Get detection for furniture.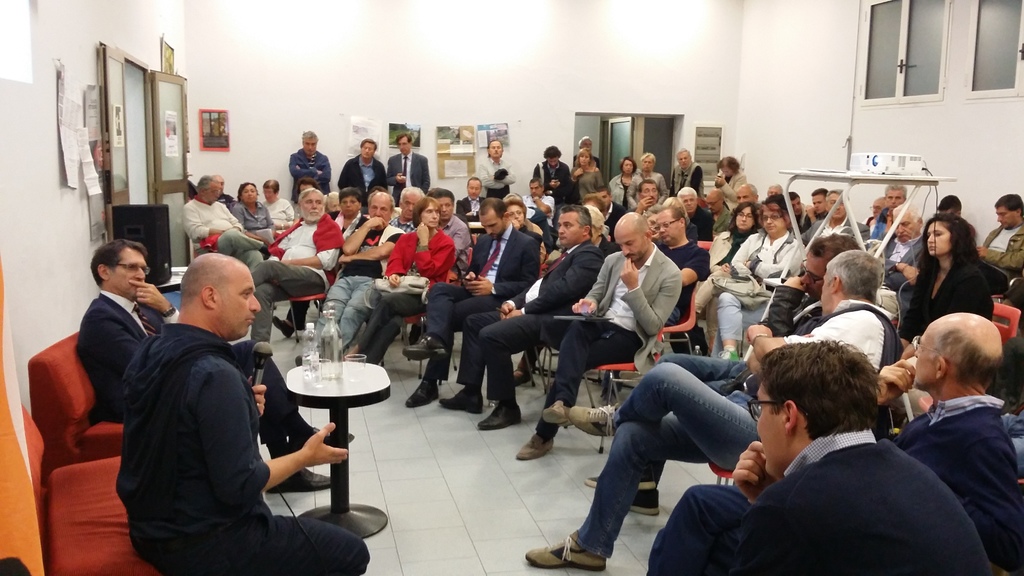
Detection: pyautogui.locateOnScreen(23, 401, 161, 575).
